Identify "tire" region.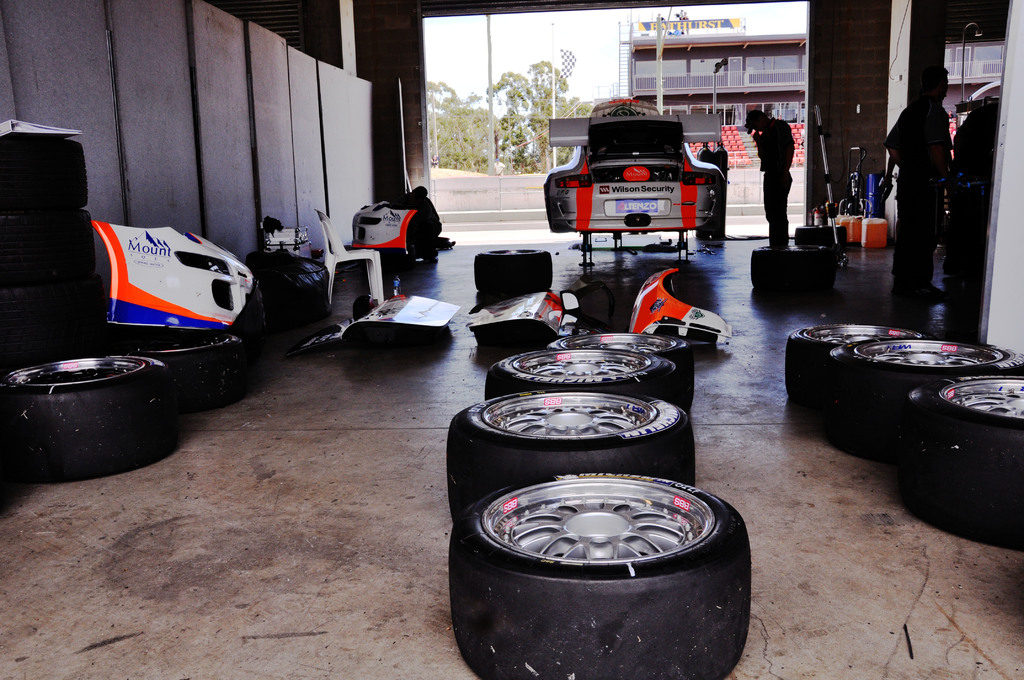
Region: [x1=547, y1=332, x2=695, y2=399].
